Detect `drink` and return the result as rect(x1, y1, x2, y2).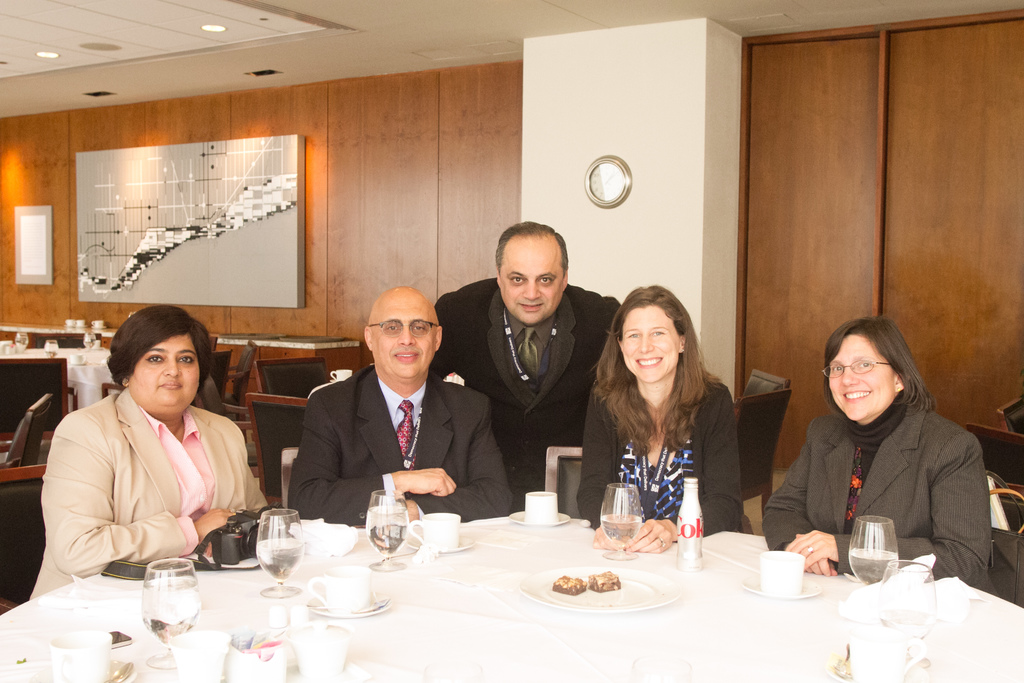
rect(145, 582, 202, 648).
